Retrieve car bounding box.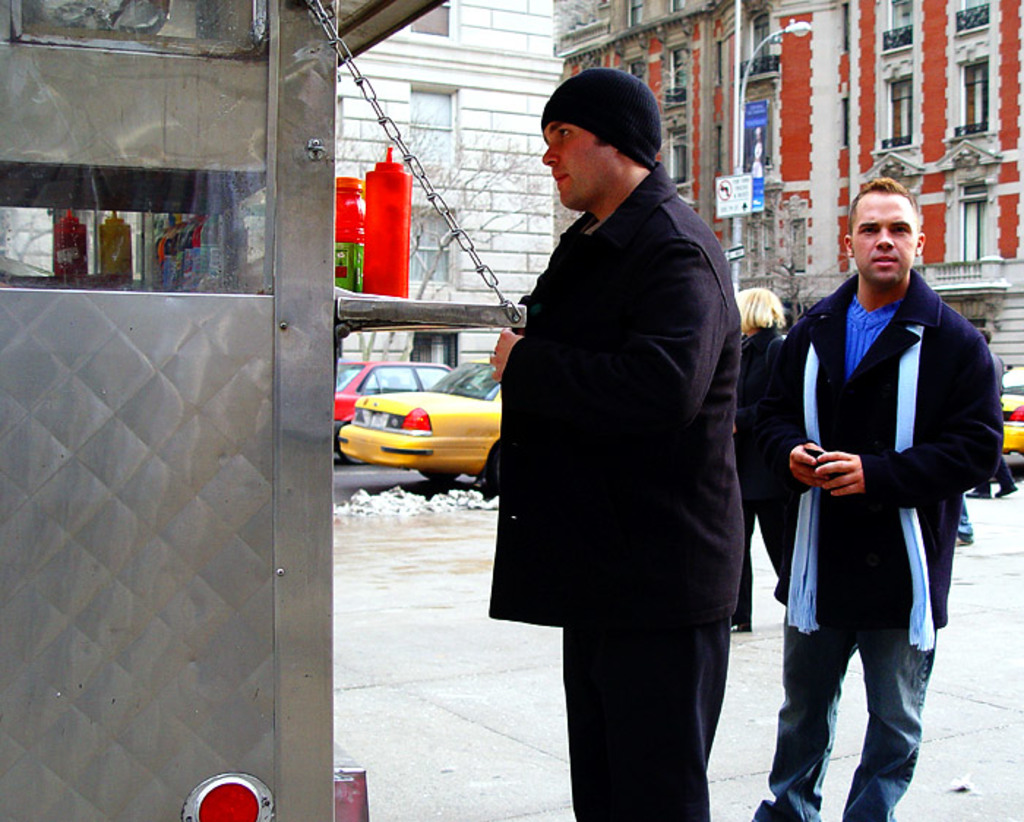
Bounding box: bbox(334, 352, 505, 484).
